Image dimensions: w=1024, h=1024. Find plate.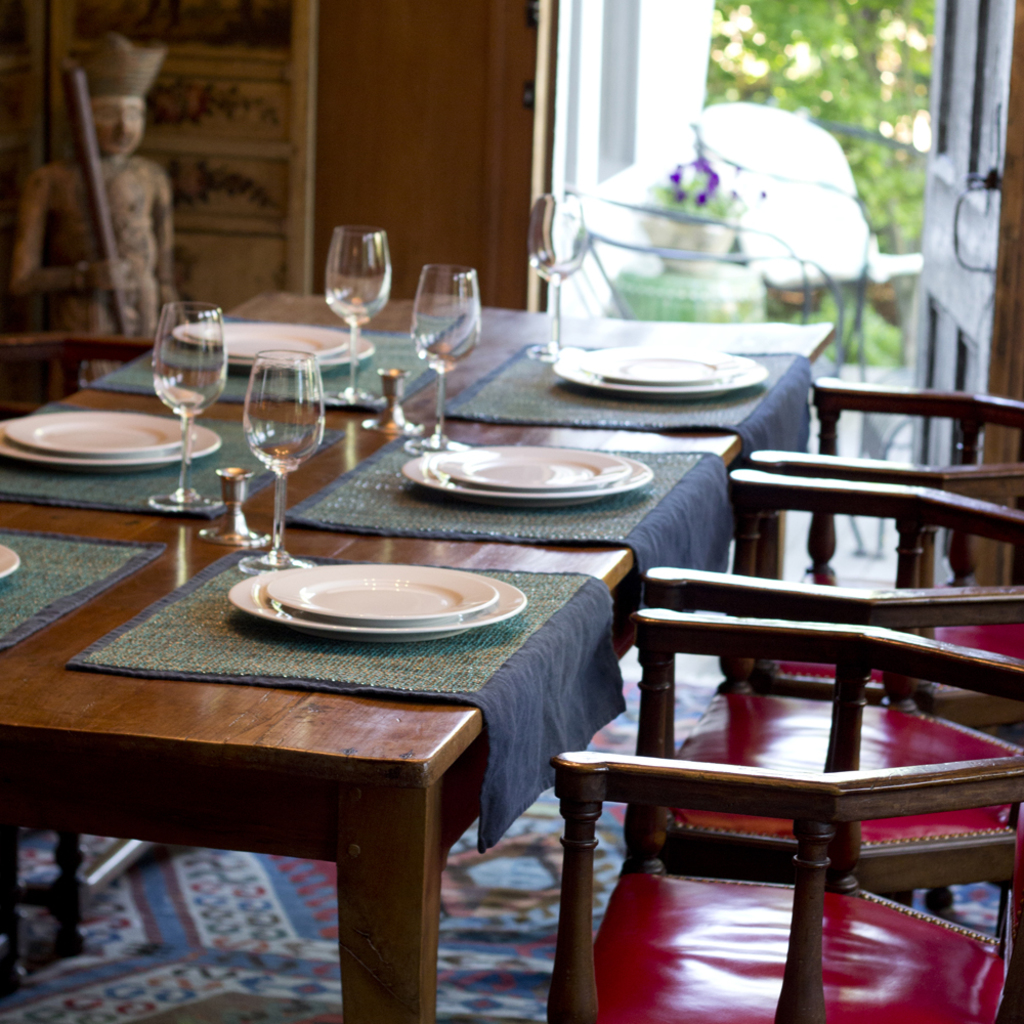
<box>265,560,500,621</box>.
